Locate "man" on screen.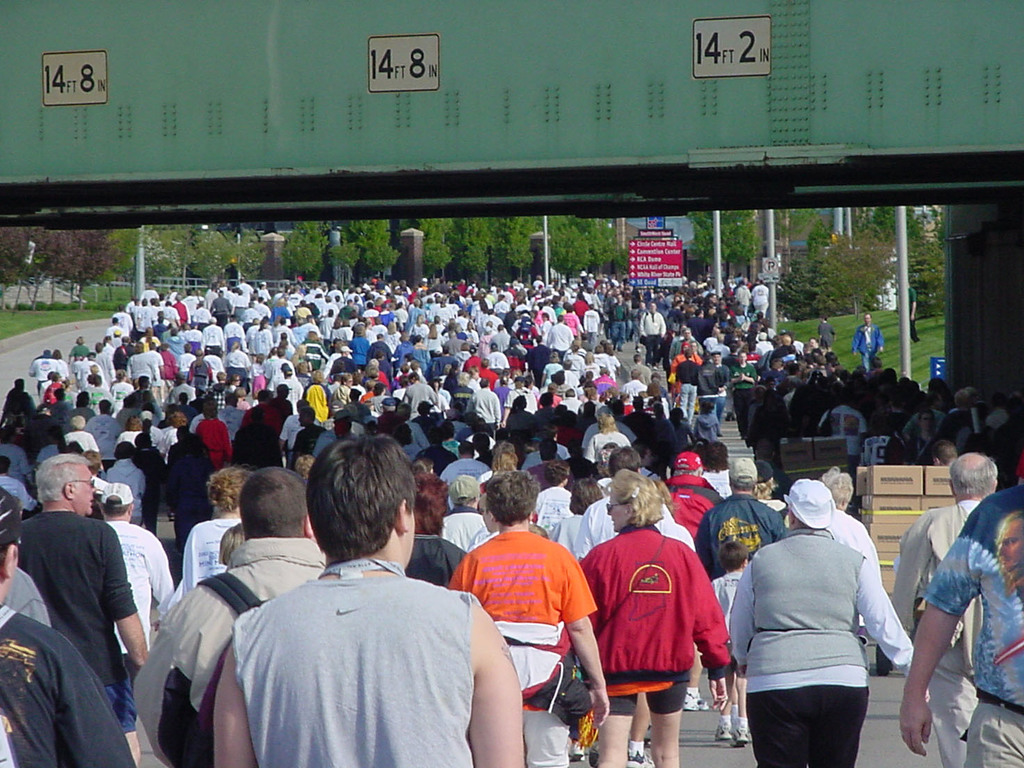
On screen at bbox=[17, 435, 160, 758].
